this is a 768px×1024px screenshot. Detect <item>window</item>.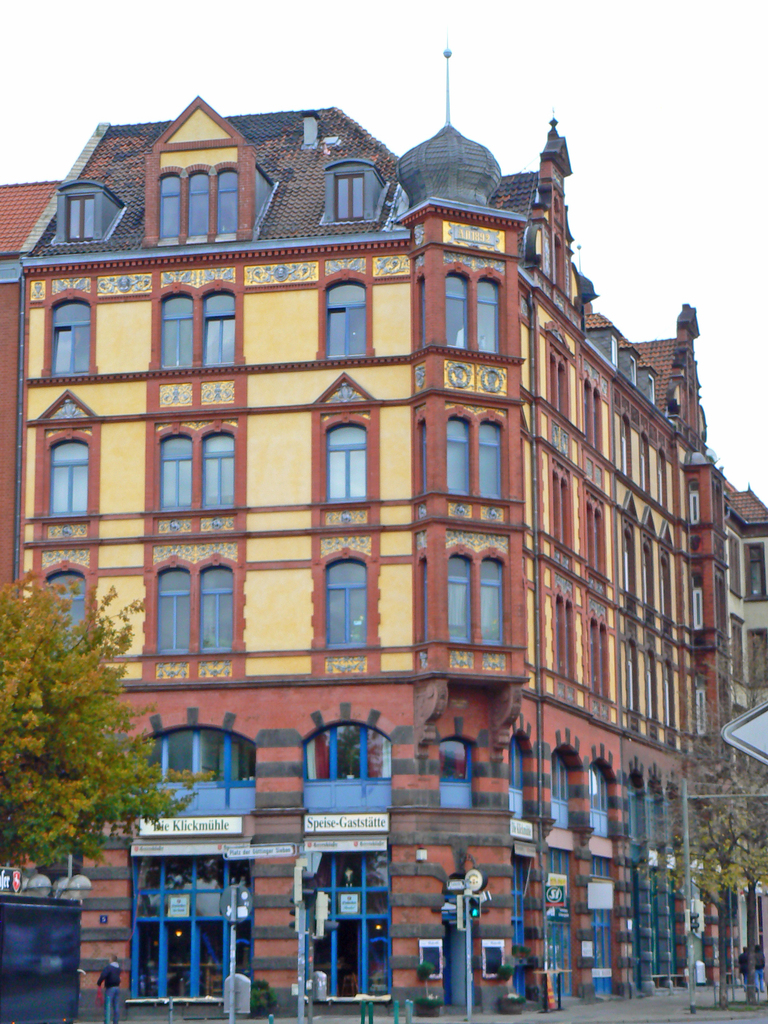
{"x1": 153, "y1": 162, "x2": 248, "y2": 248}.
